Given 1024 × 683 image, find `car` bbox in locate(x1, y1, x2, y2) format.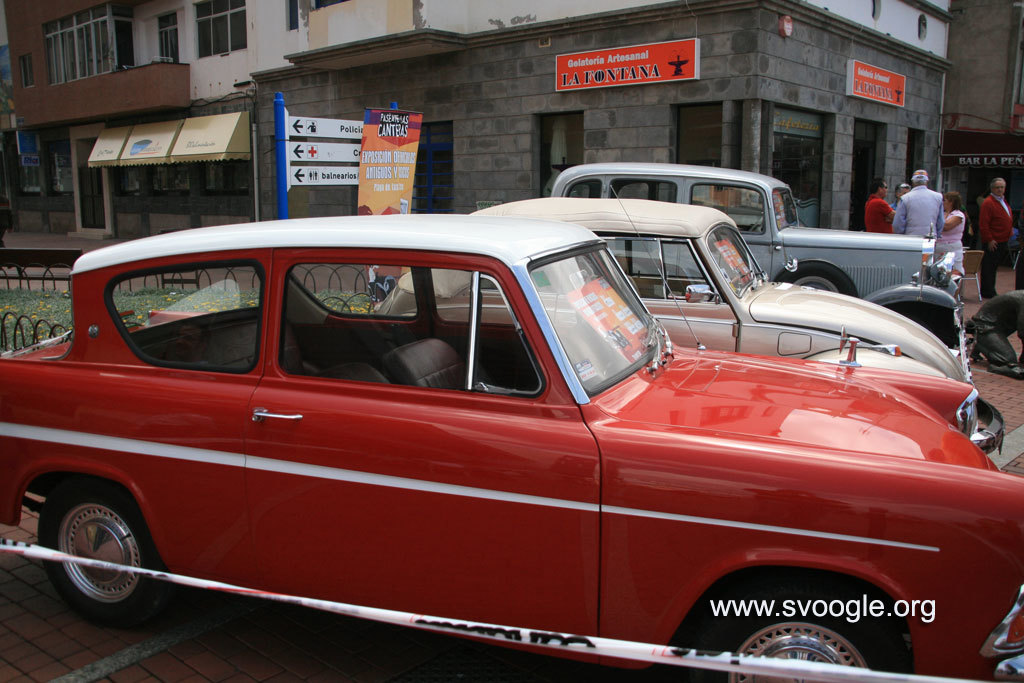
locate(545, 153, 966, 348).
